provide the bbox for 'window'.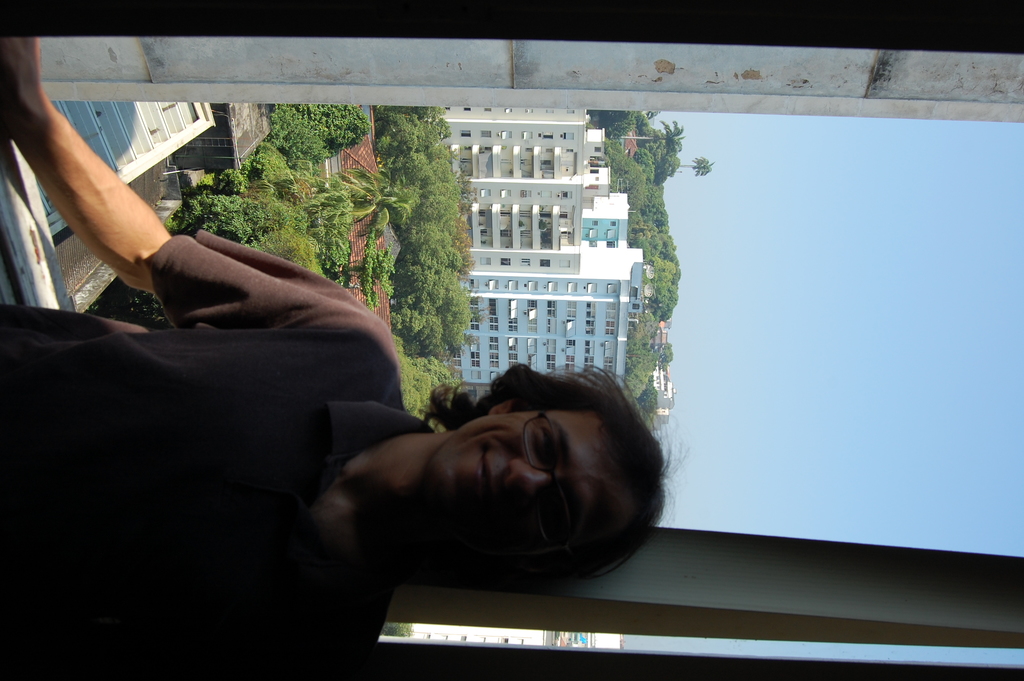
{"x1": 541, "y1": 190, "x2": 551, "y2": 198}.
